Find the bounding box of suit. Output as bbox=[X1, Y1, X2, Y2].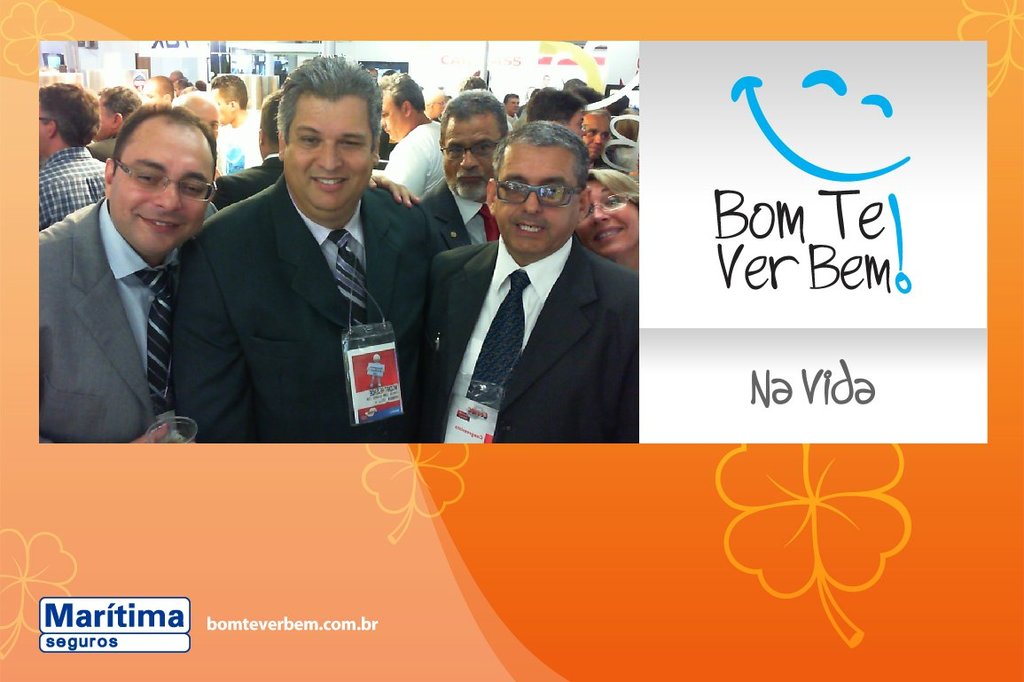
bbox=[32, 99, 259, 466].
